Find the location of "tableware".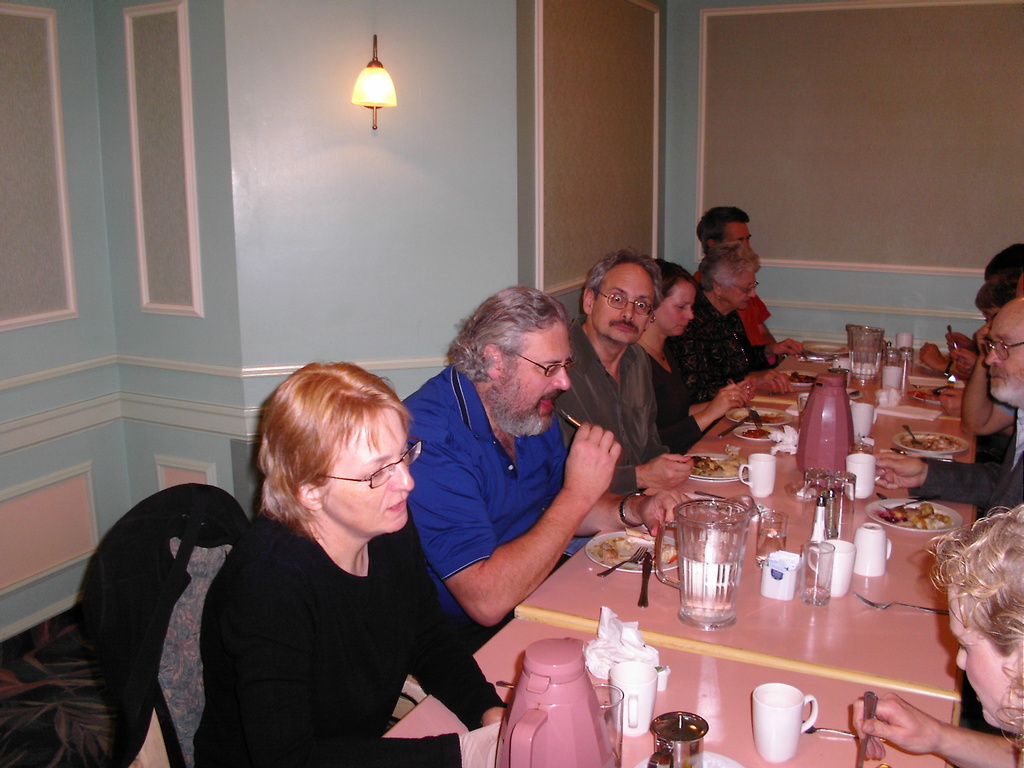
Location: left=588, top=681, right=625, bottom=767.
